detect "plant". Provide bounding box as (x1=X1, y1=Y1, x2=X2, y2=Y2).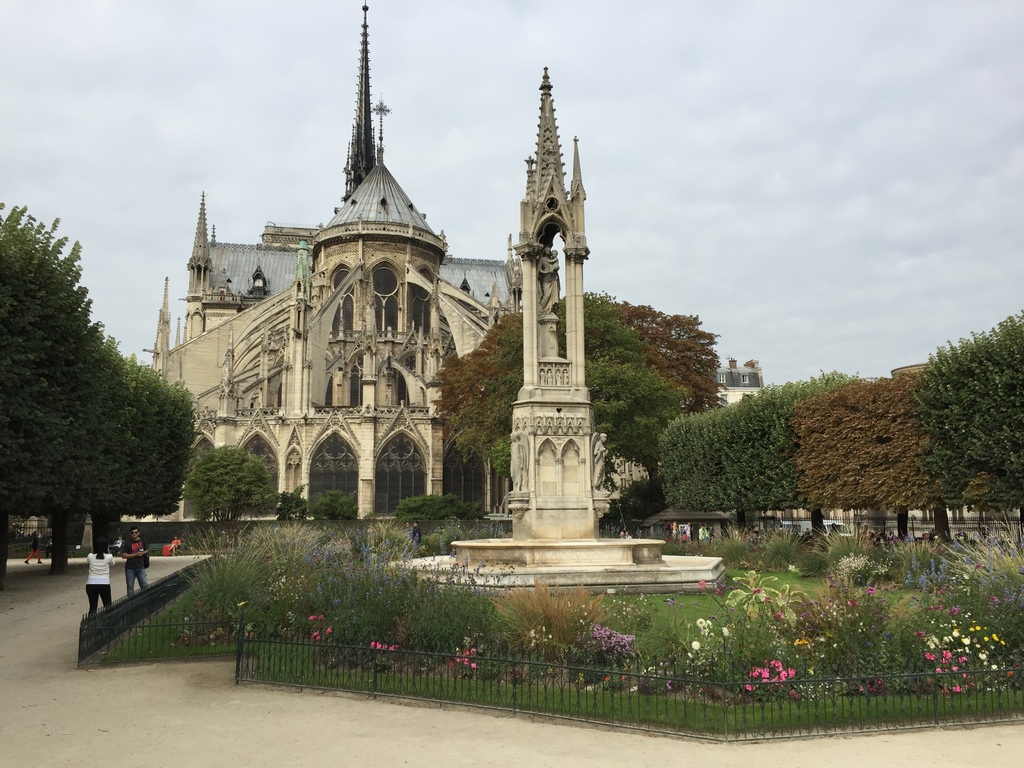
(x1=920, y1=600, x2=1023, y2=693).
